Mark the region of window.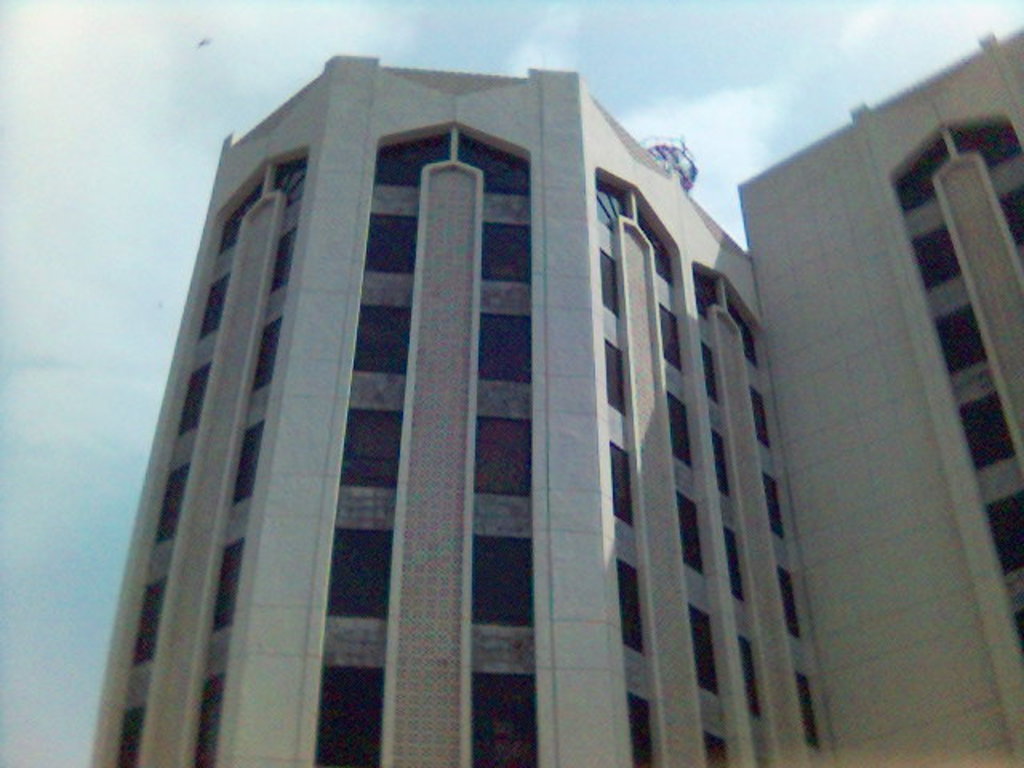
Region: (x1=355, y1=312, x2=408, y2=373).
